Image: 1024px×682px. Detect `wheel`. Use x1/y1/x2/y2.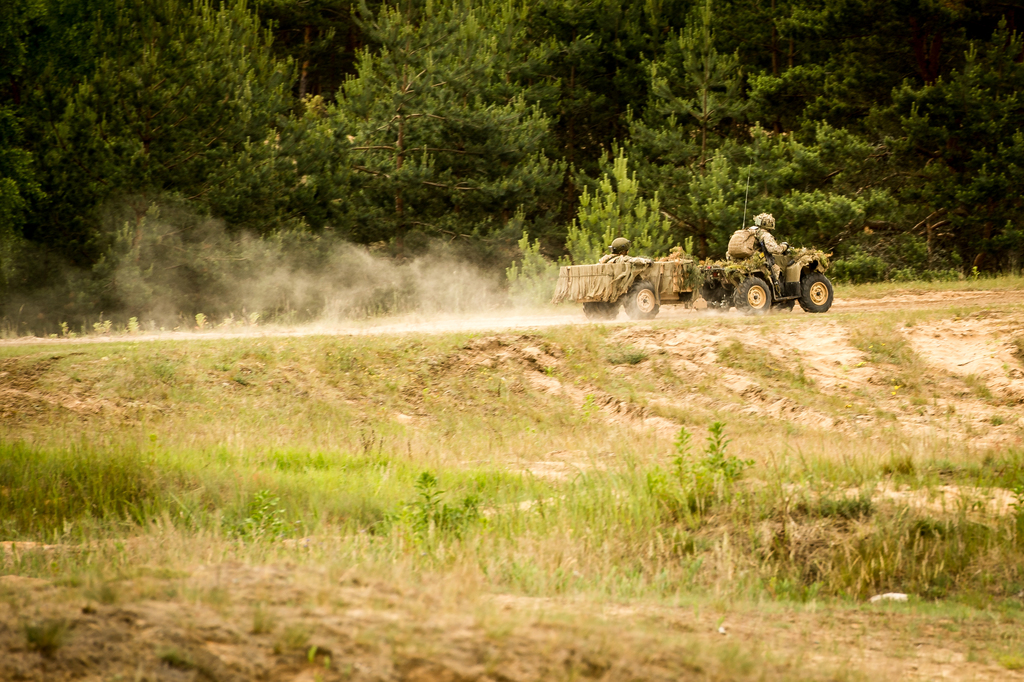
797/276/840/311.
